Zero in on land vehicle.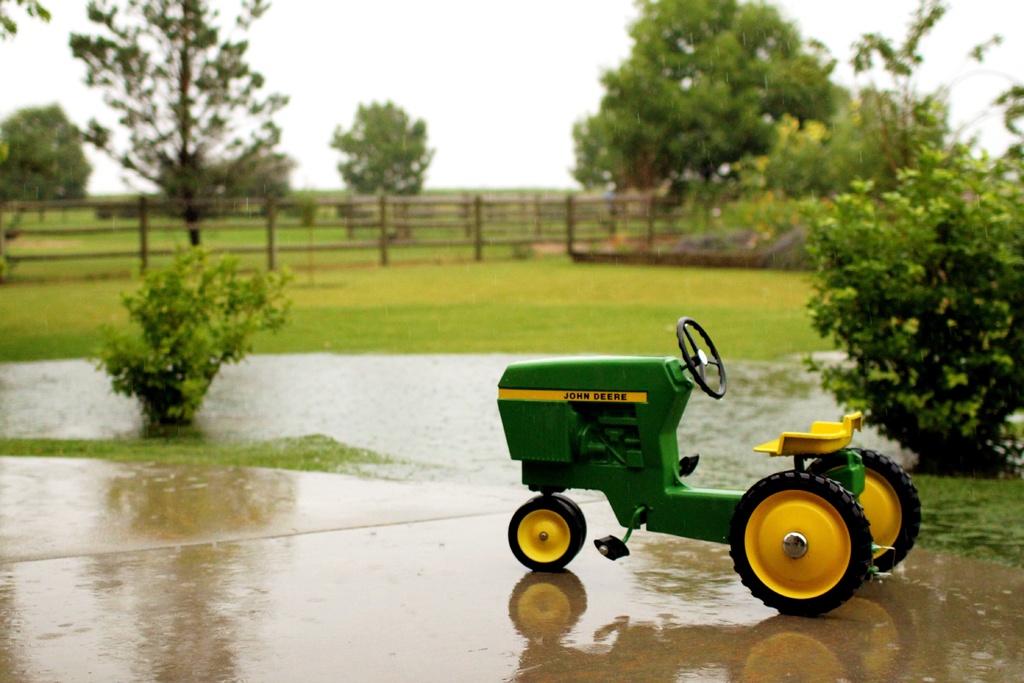
Zeroed in: l=524, t=349, r=900, b=608.
